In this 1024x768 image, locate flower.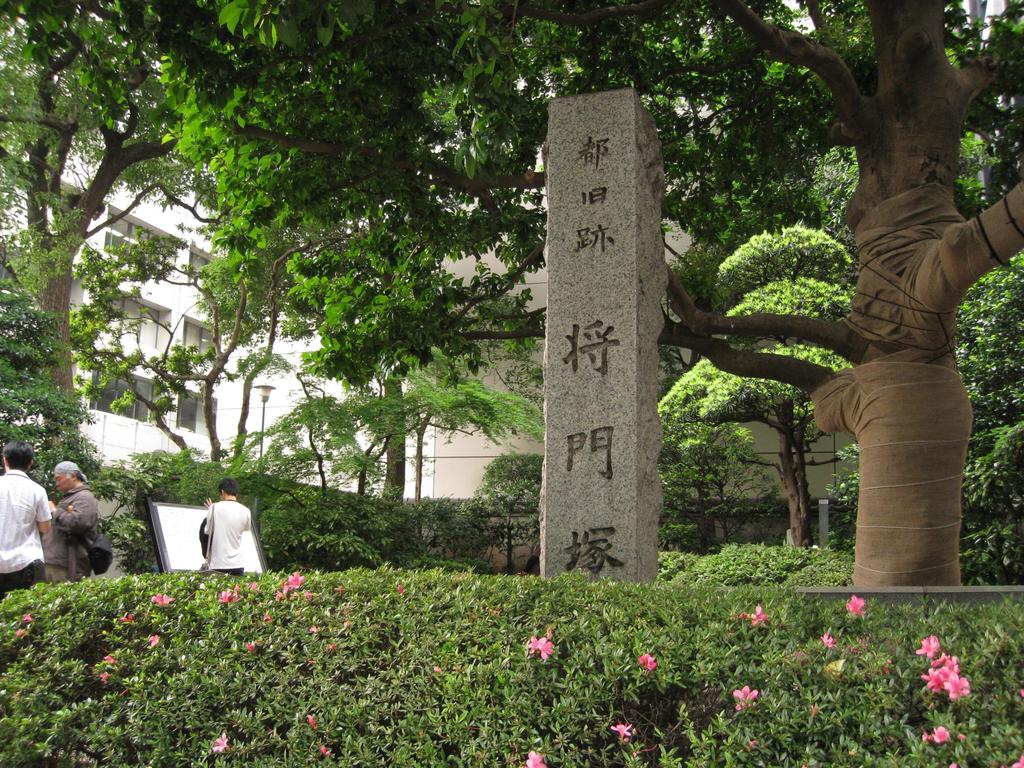
Bounding box: locate(530, 638, 557, 662).
